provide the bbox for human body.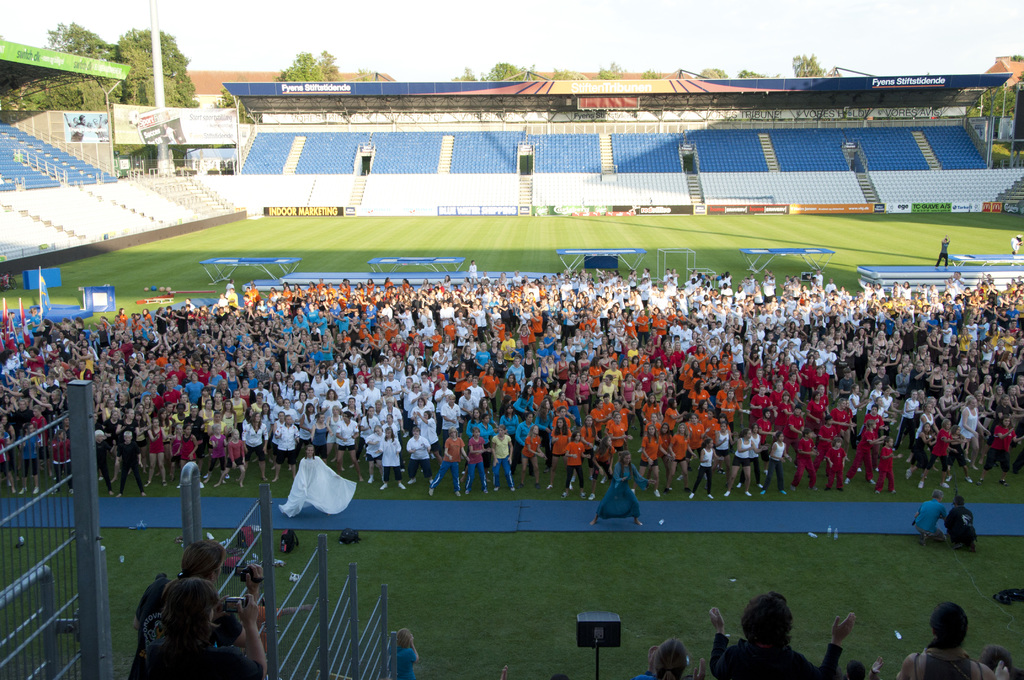
{"left": 563, "top": 284, "right": 571, "bottom": 294}.
